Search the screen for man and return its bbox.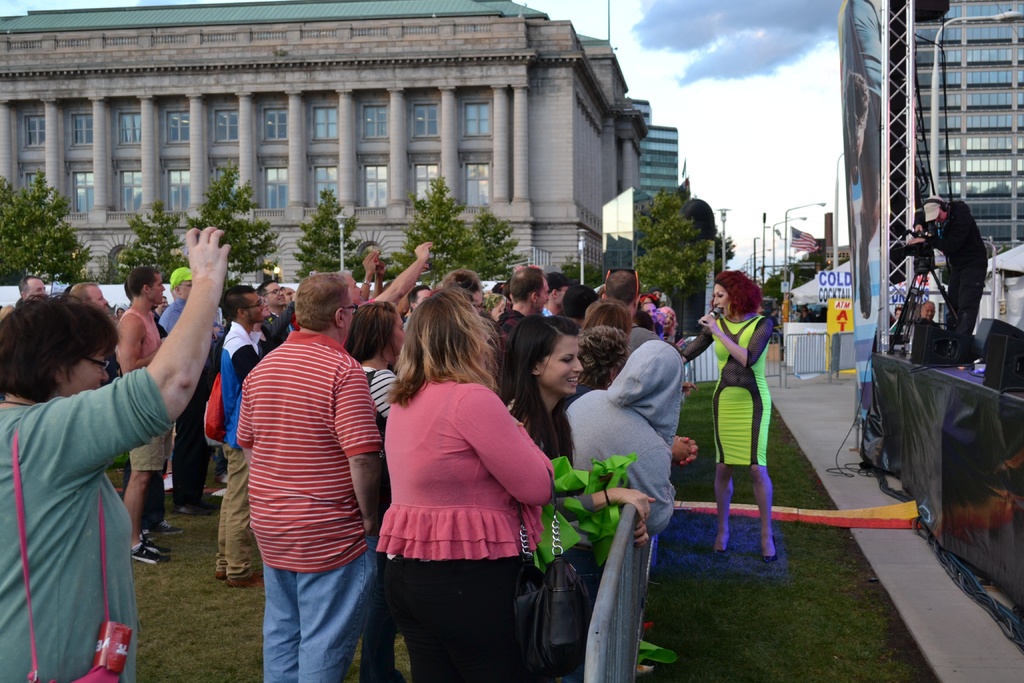
Found: bbox(223, 247, 386, 670).
